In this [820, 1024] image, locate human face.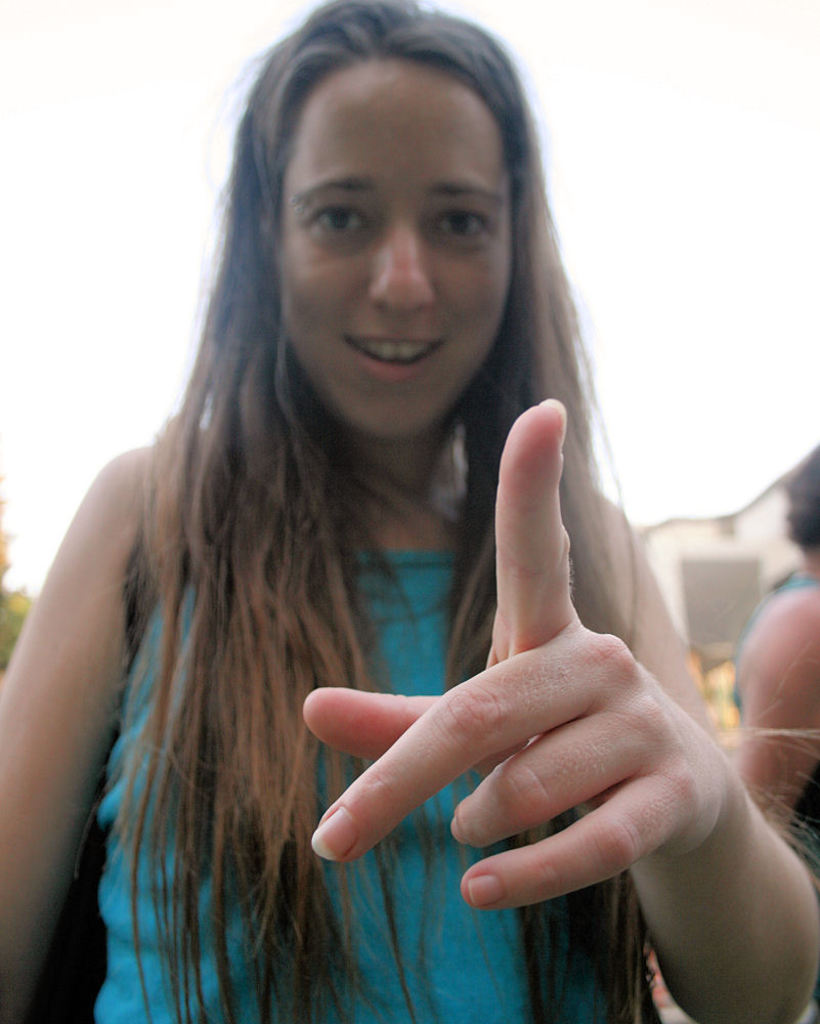
Bounding box: select_region(272, 54, 509, 439).
